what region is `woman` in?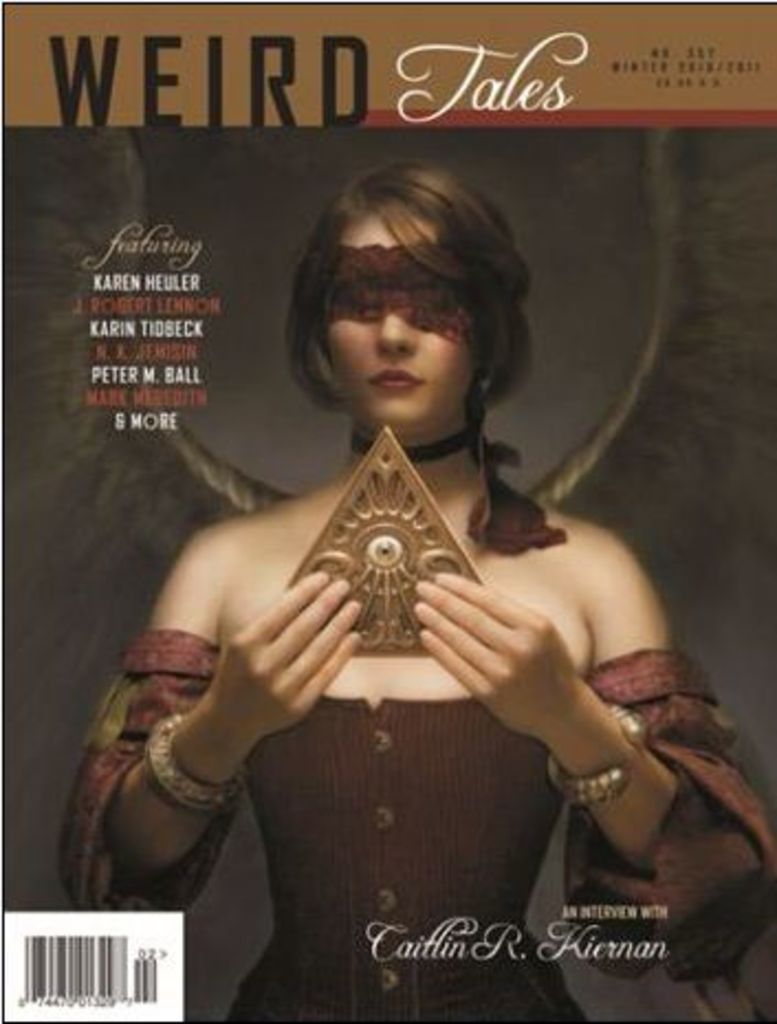
62/172/775/1022.
